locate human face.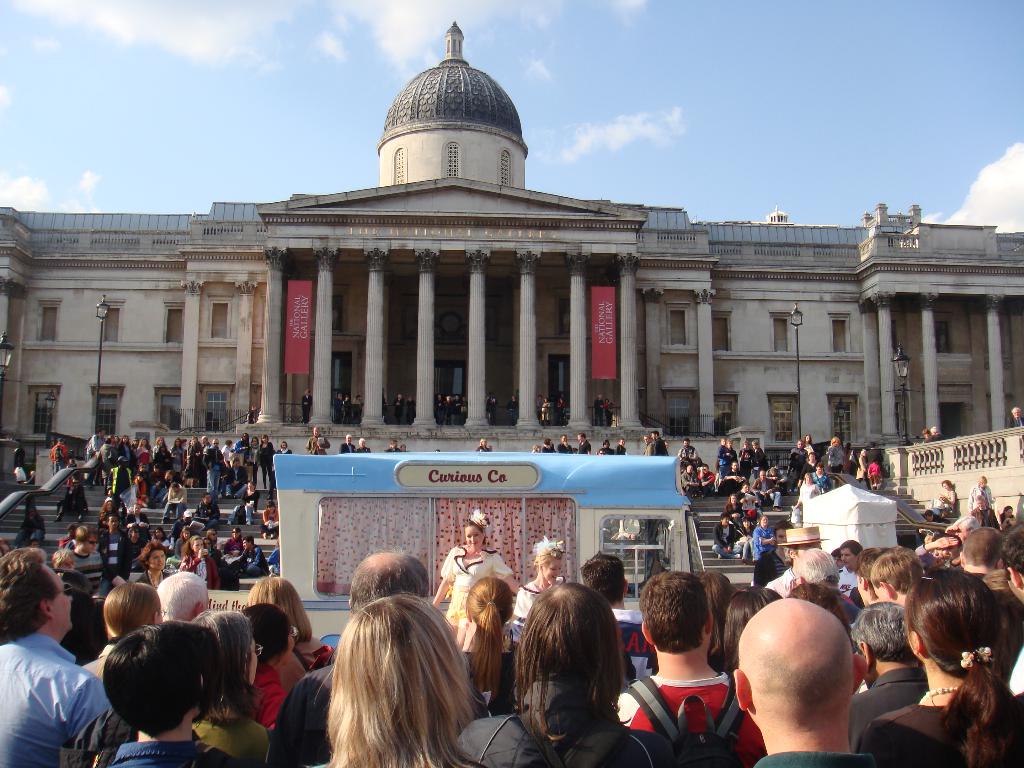
Bounding box: 734 461 735 468.
